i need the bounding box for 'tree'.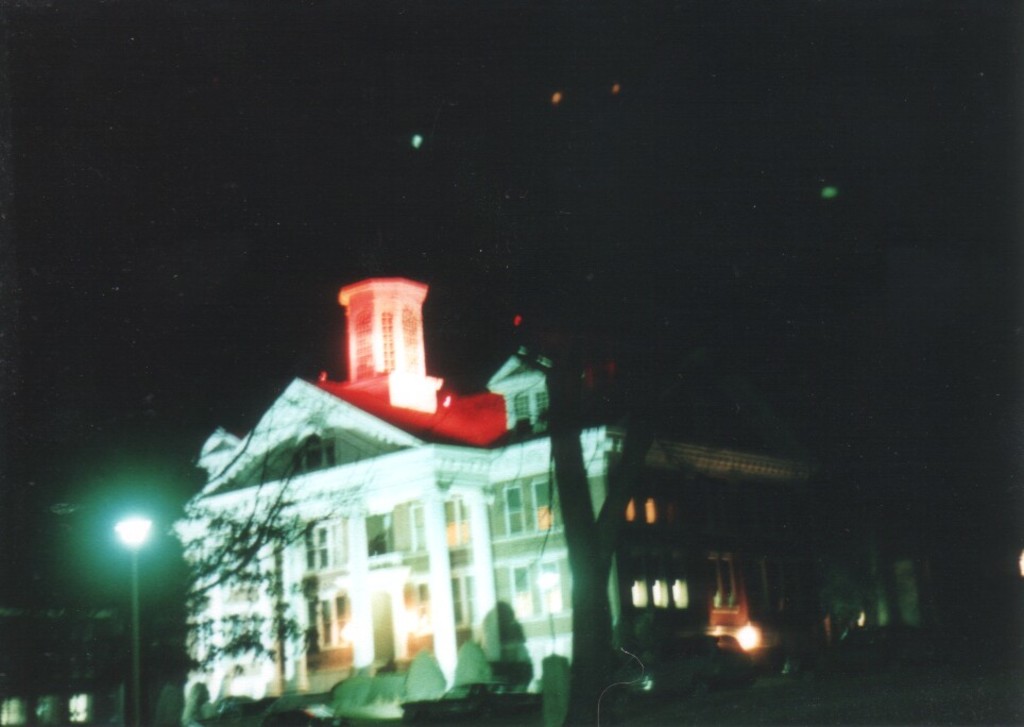
Here it is: rect(462, 14, 819, 726).
